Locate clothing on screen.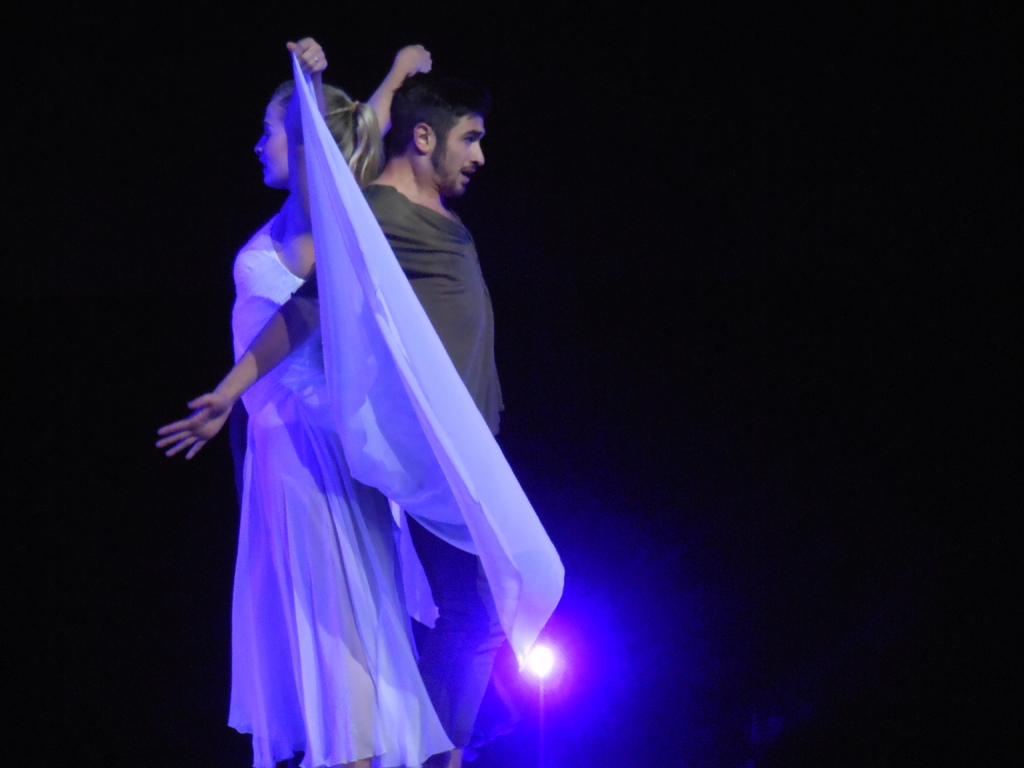
On screen at l=223, t=45, r=571, b=767.
